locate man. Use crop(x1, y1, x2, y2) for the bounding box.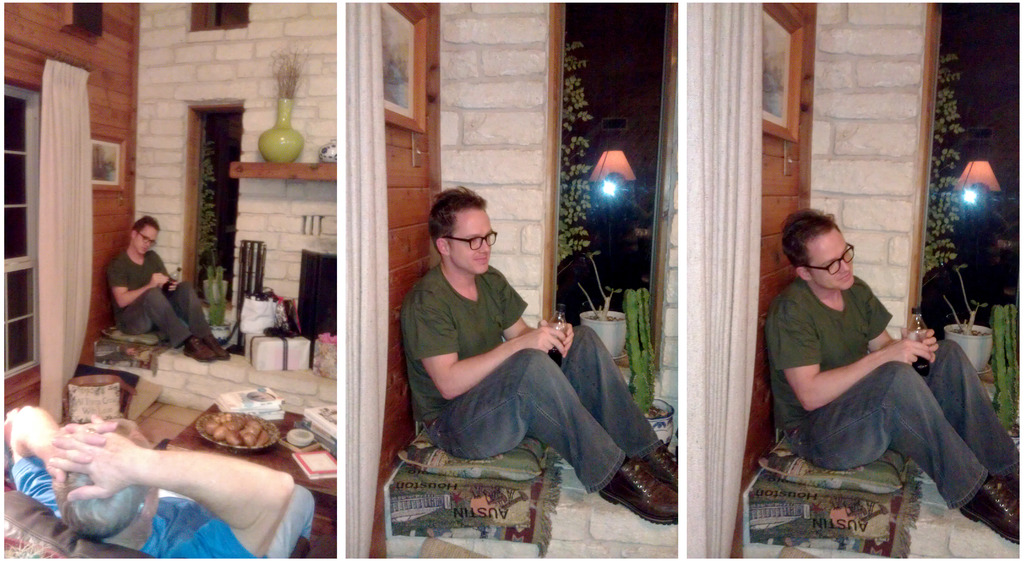
crop(11, 404, 317, 560).
